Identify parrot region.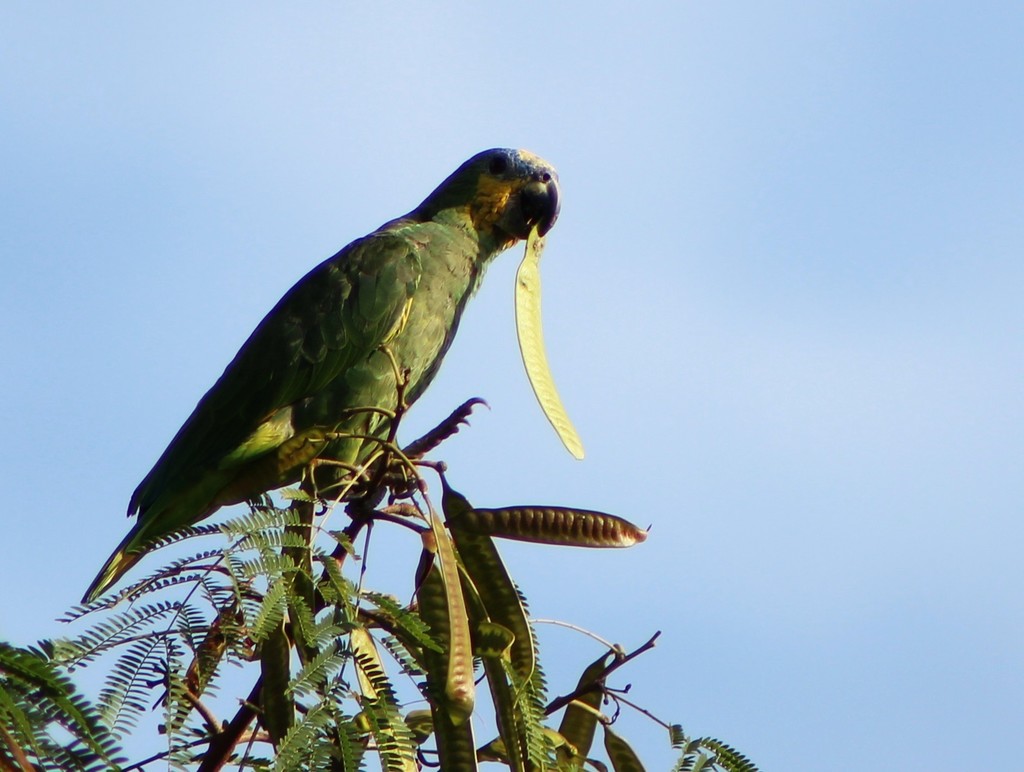
Region: 79 147 562 606.
